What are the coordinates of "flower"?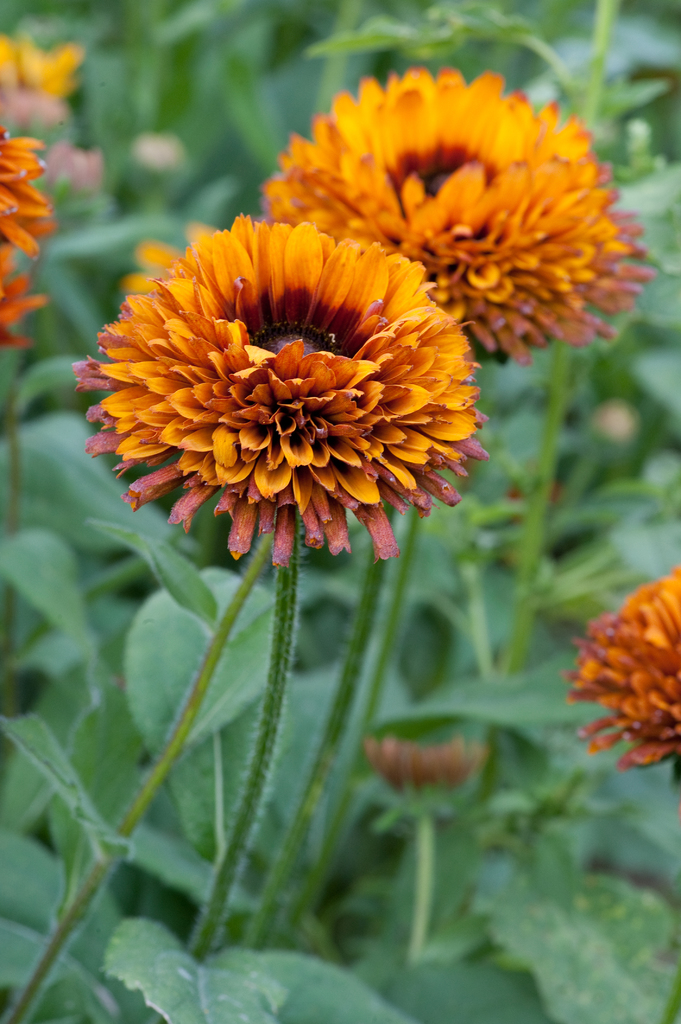
{"x1": 78, "y1": 205, "x2": 502, "y2": 577}.
